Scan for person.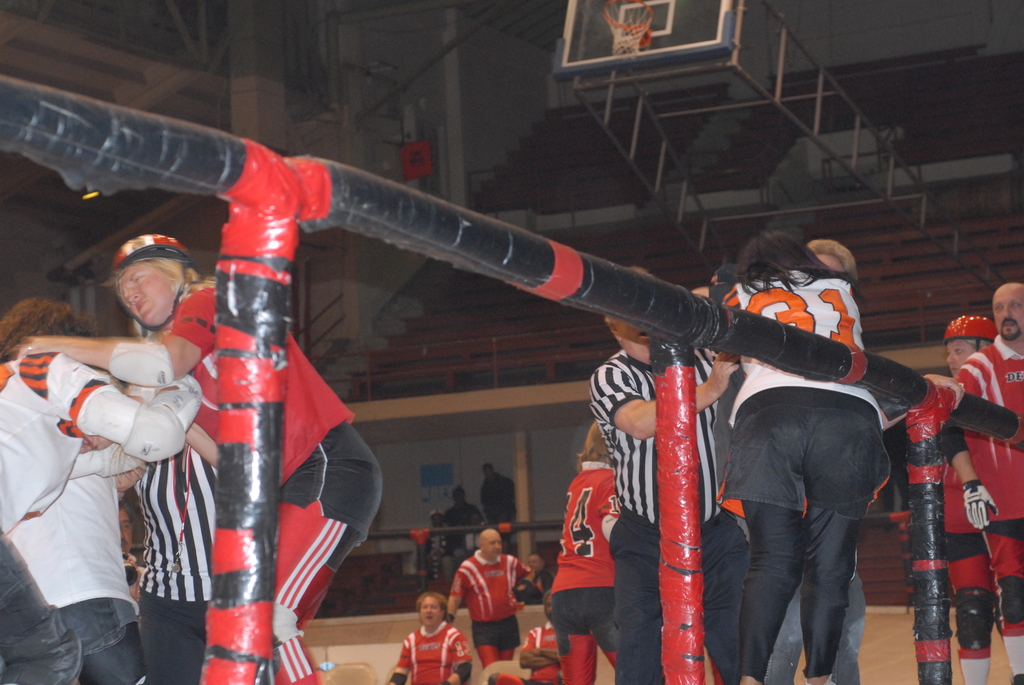
Scan result: <region>960, 280, 1023, 684</region>.
